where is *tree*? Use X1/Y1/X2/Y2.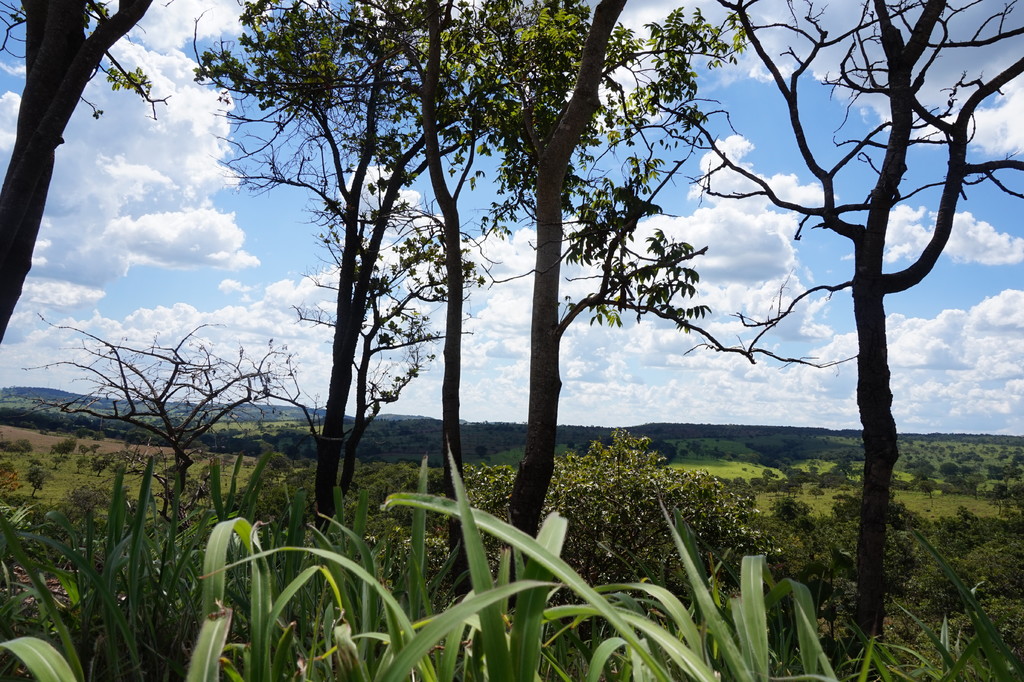
196/0/436/521.
